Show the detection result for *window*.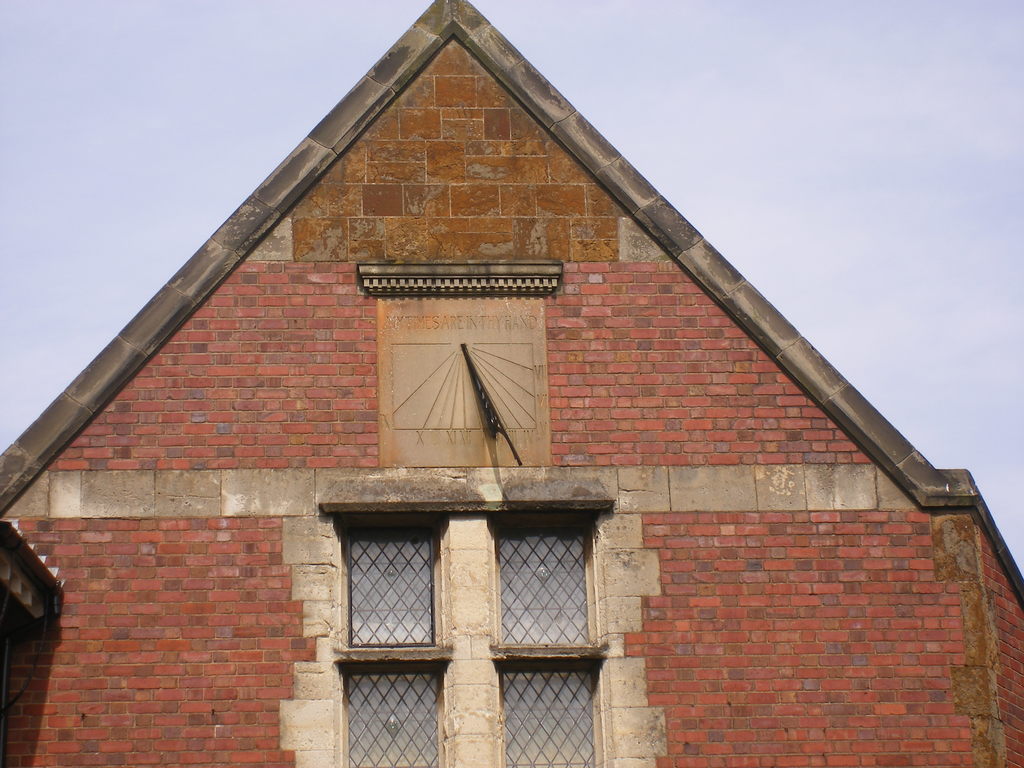
342/662/444/767.
